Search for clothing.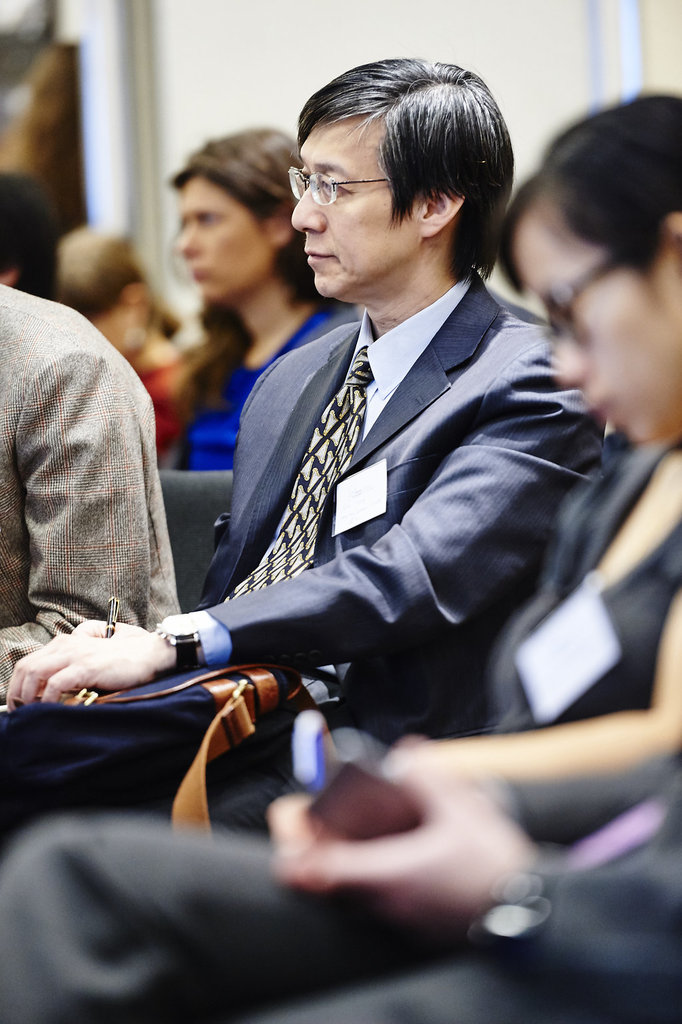
Found at locate(184, 302, 353, 467).
